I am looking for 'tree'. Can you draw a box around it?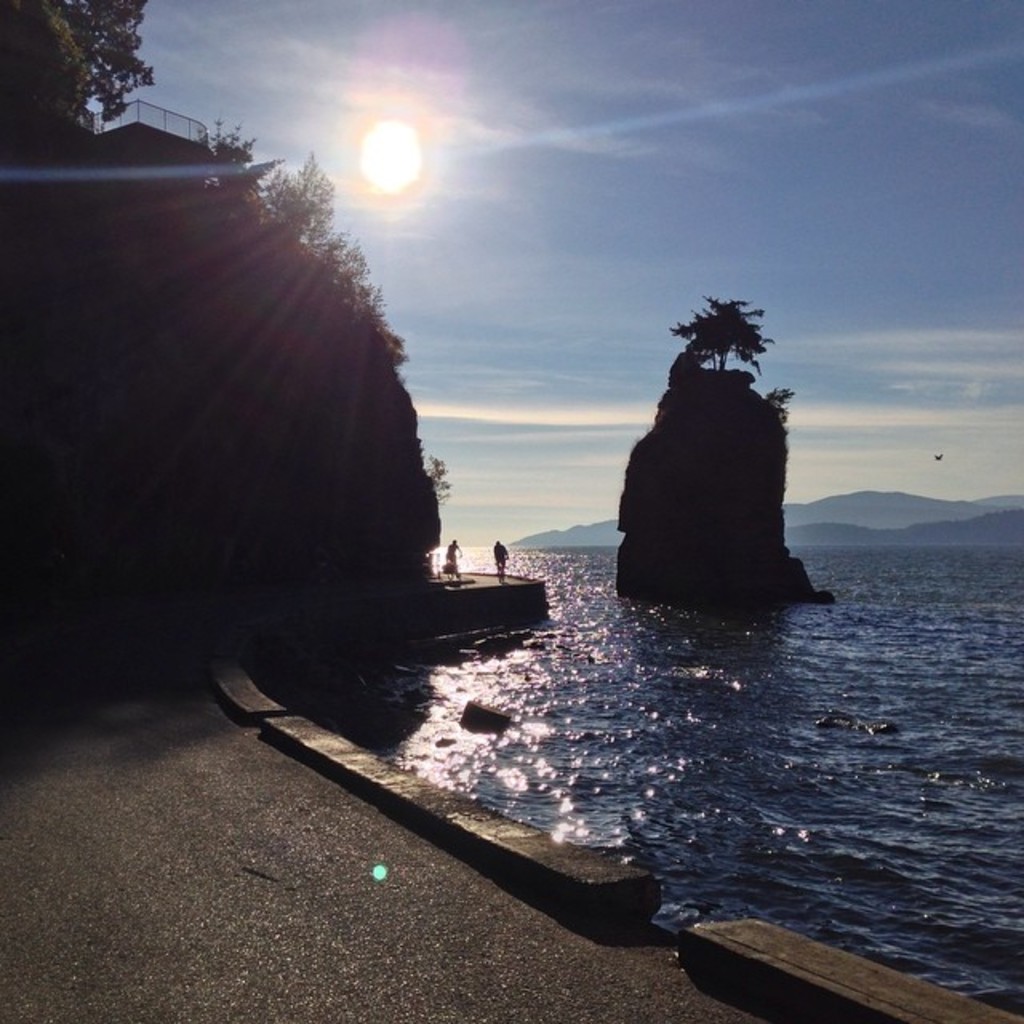
Sure, the bounding box is <bbox>54, 0, 154, 123</bbox>.
